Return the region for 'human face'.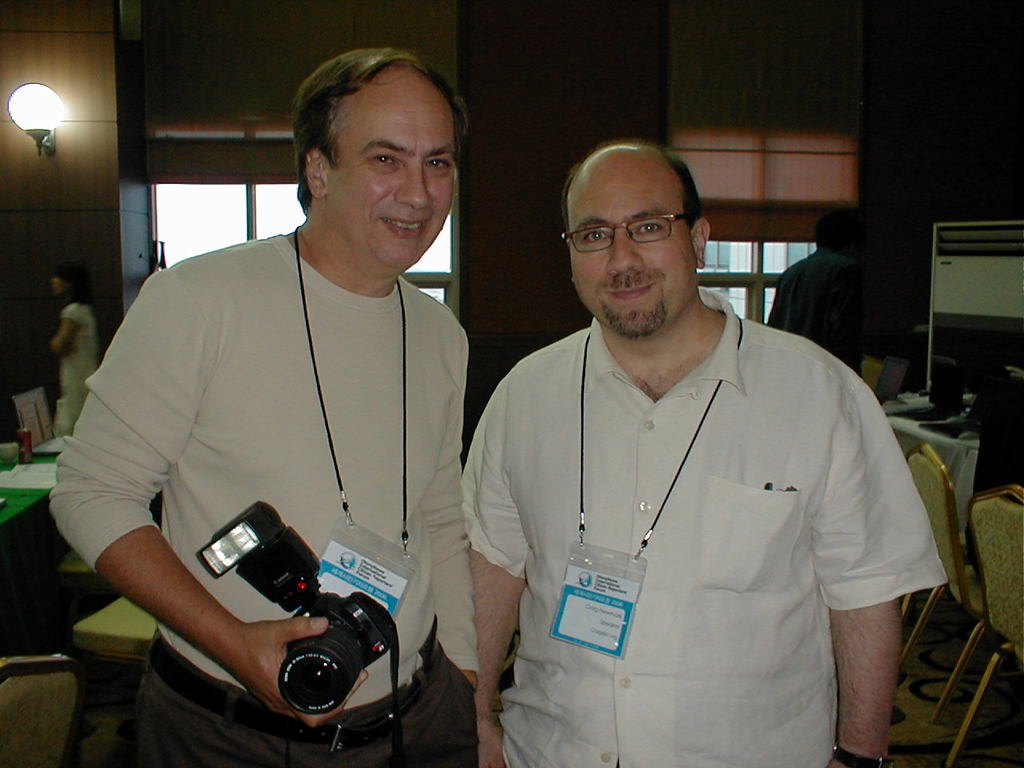
{"left": 323, "top": 69, "right": 455, "bottom": 269}.
